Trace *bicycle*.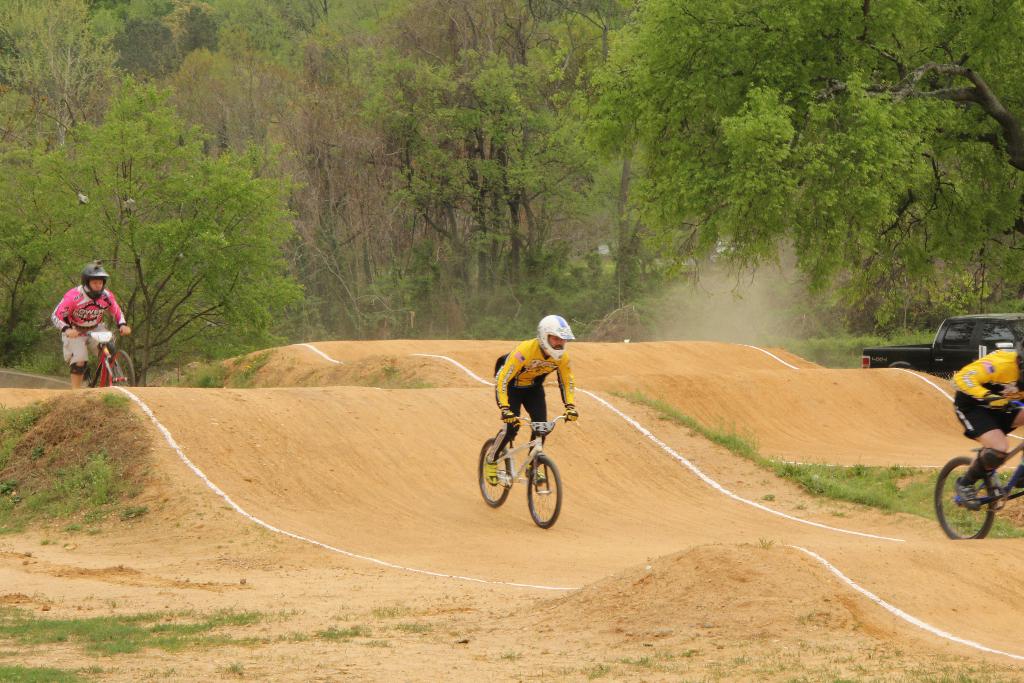
Traced to <box>63,329,136,388</box>.
